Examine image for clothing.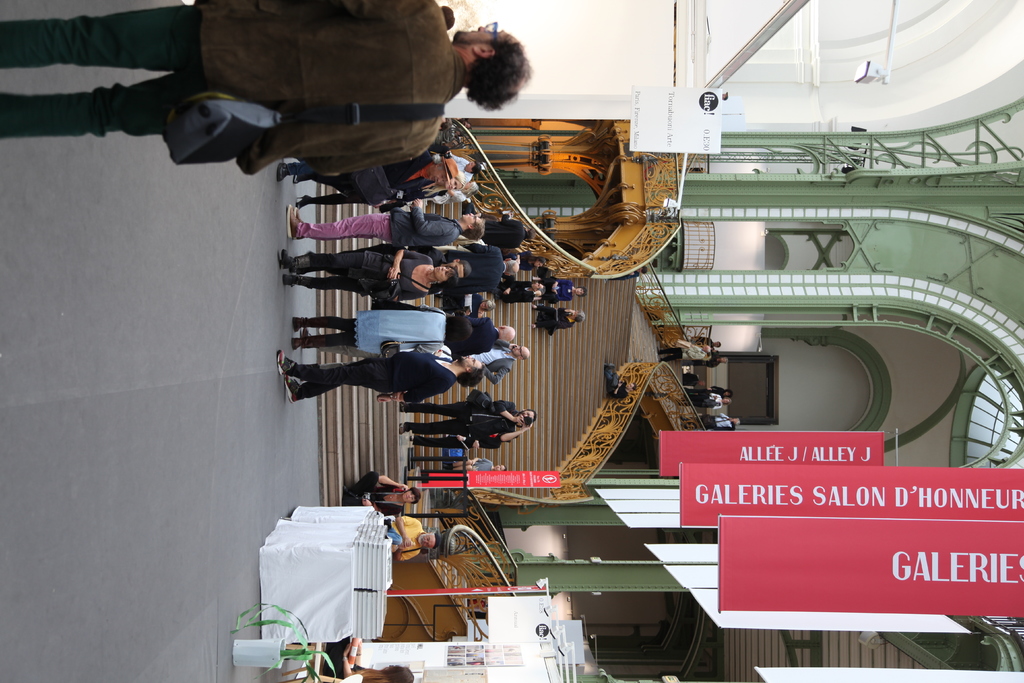
Examination result: crop(298, 345, 460, 405).
